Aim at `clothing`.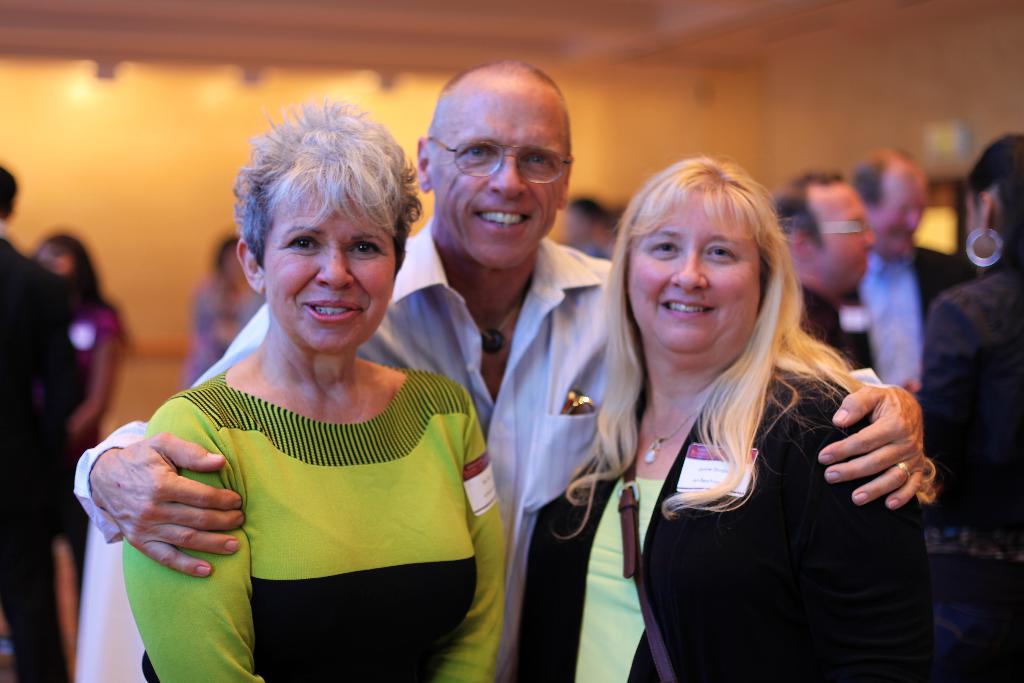
Aimed at 121:359:513:682.
